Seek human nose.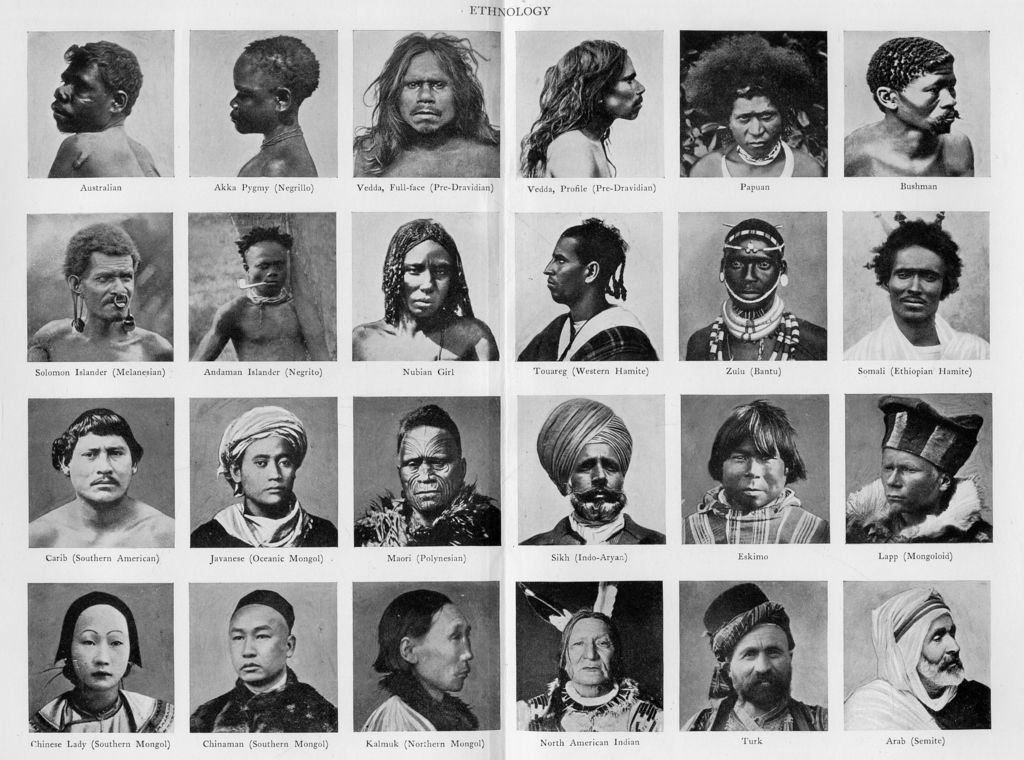
region(416, 461, 437, 482).
